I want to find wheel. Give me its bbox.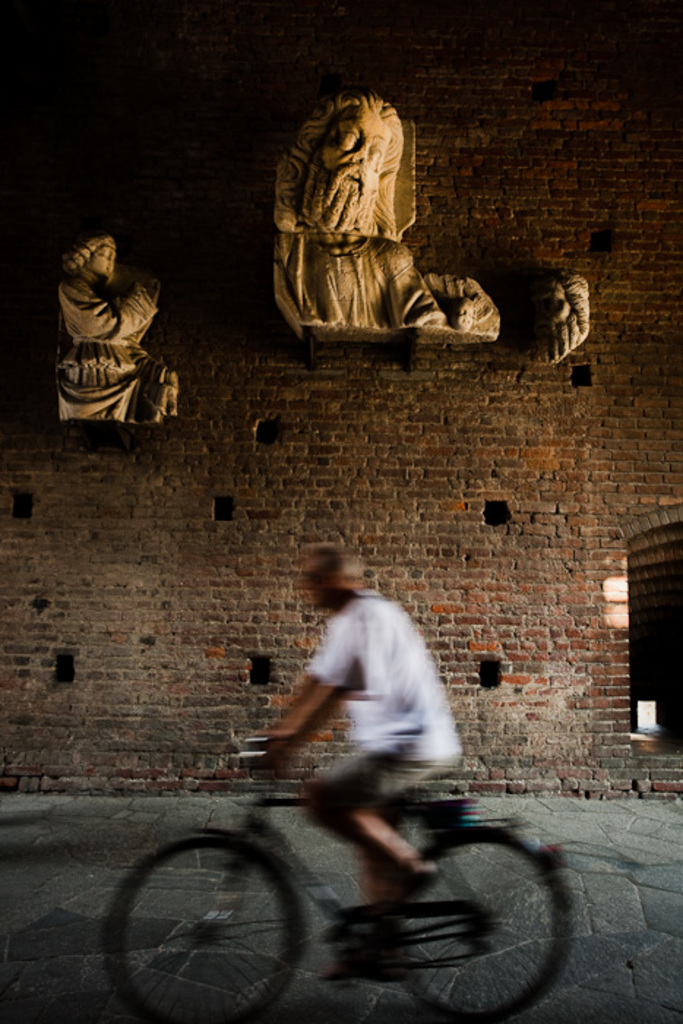
113, 824, 314, 995.
